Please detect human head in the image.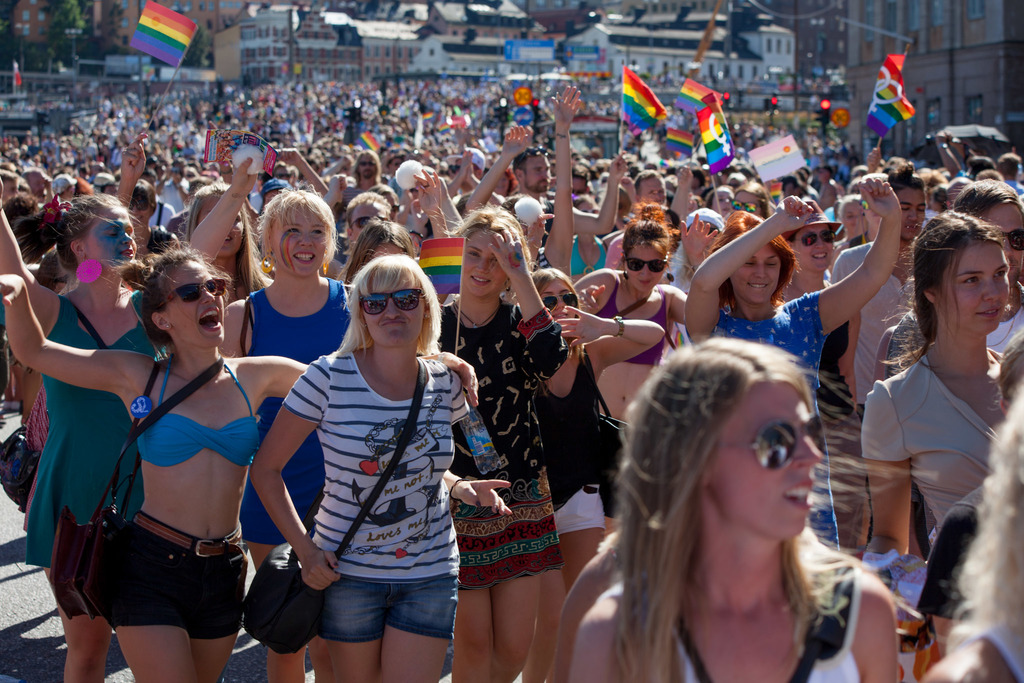
x1=837 y1=190 x2=866 y2=236.
